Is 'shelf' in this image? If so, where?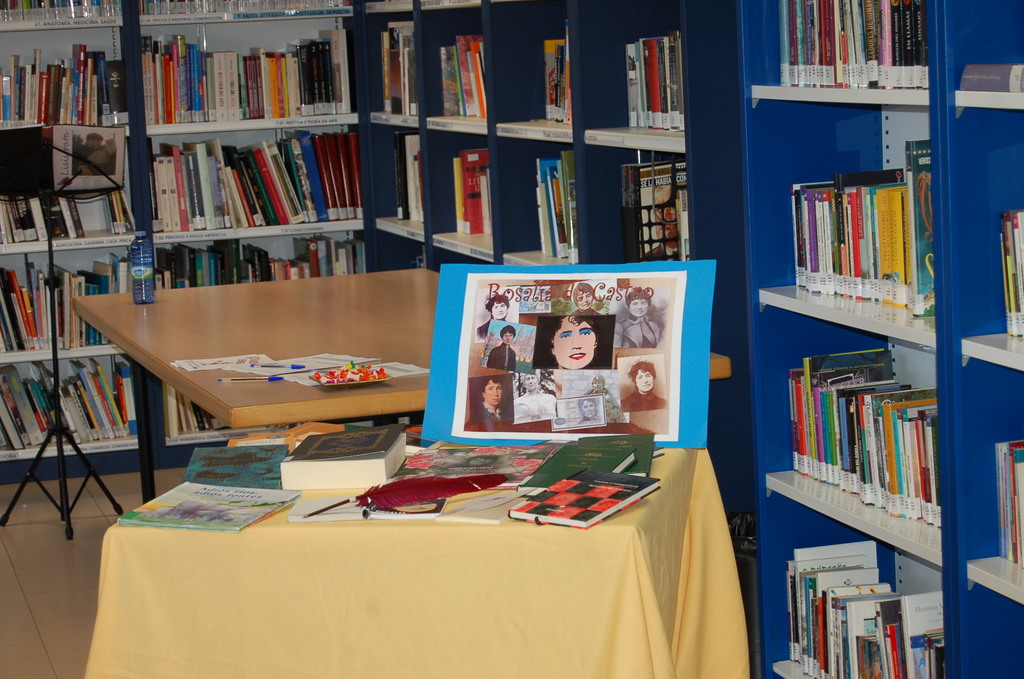
Yes, at rect(554, 8, 703, 153).
